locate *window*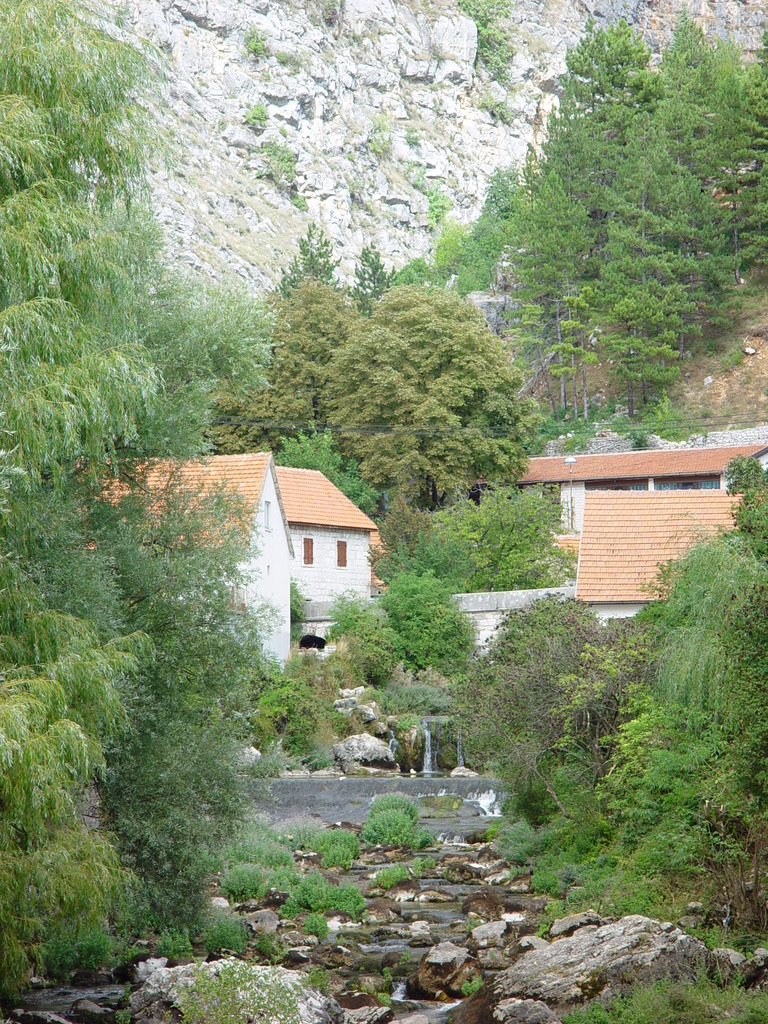
(262, 502, 275, 536)
